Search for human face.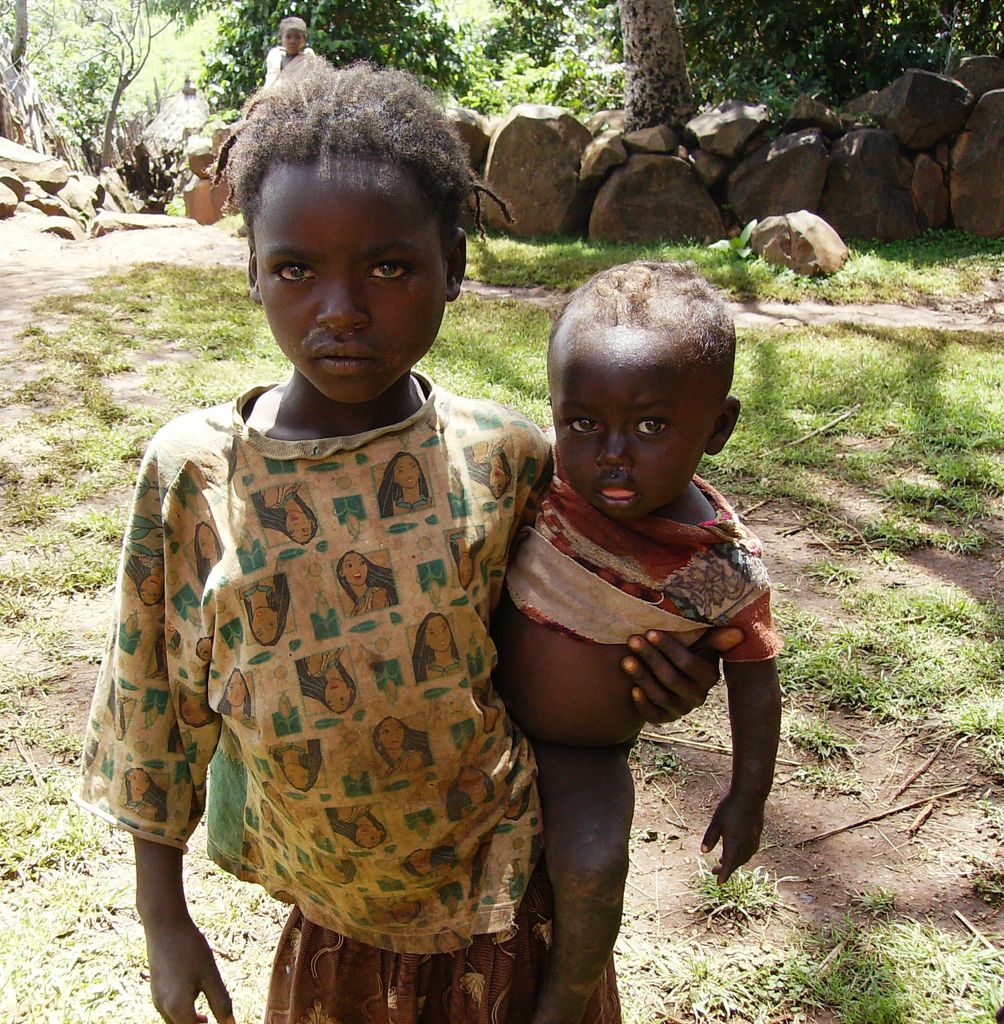
Found at box=[127, 771, 150, 797].
